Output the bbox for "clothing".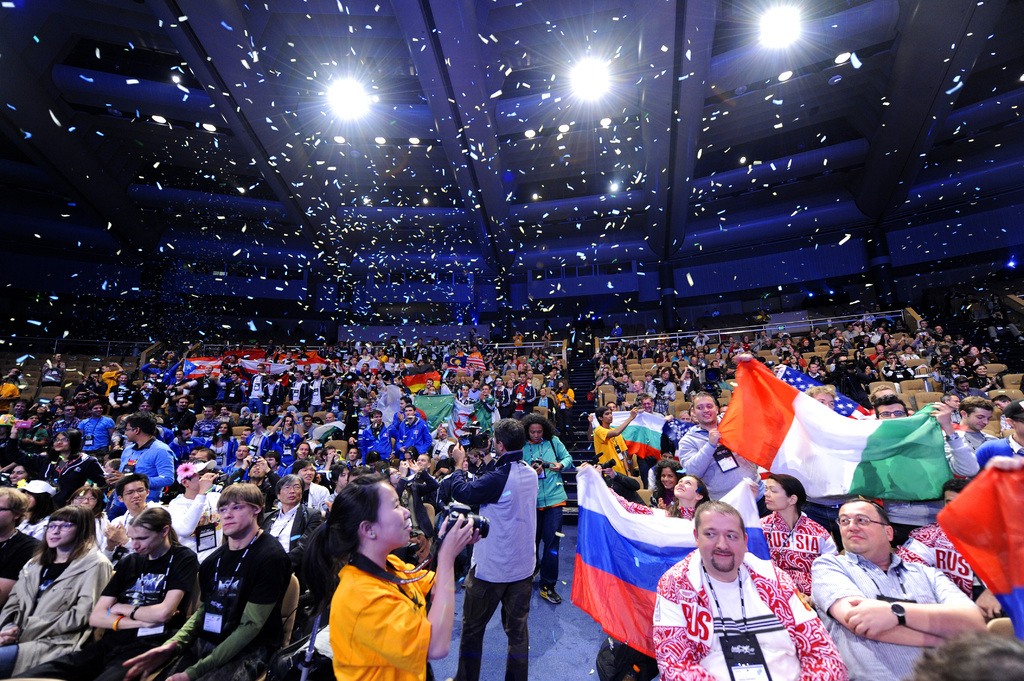
{"x1": 44, "y1": 365, "x2": 58, "y2": 384}.
